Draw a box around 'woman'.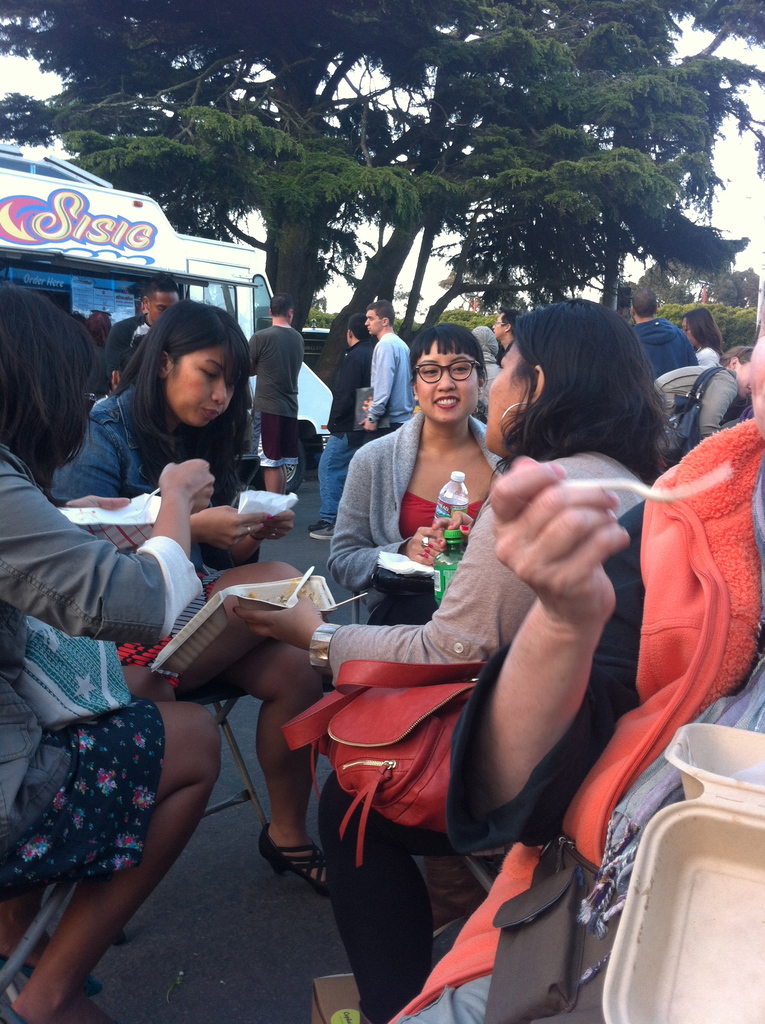
bbox(326, 317, 529, 641).
